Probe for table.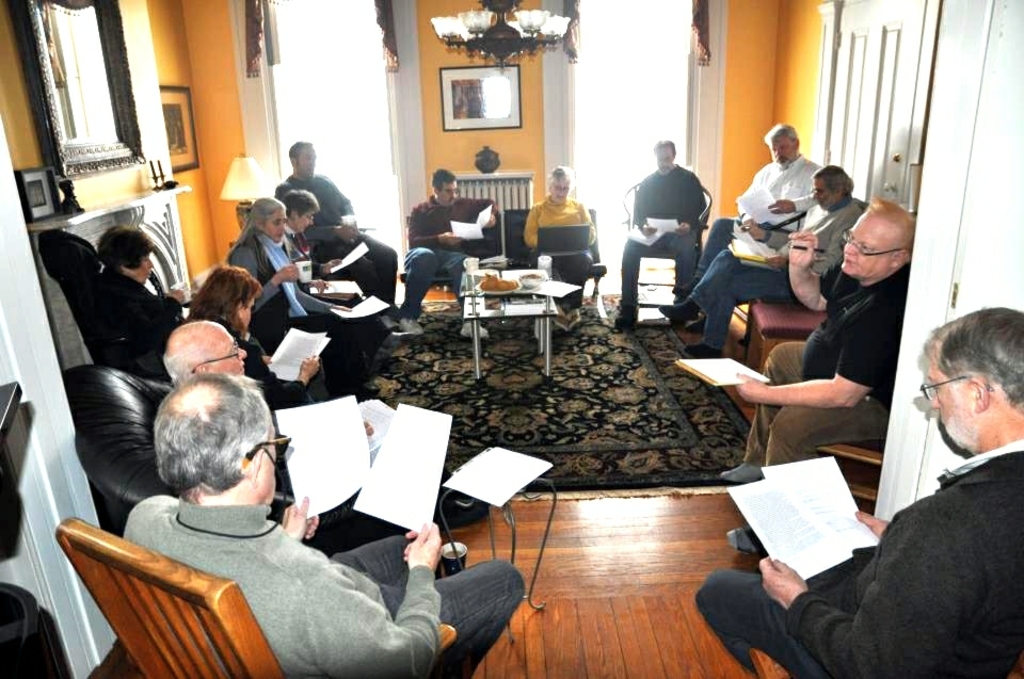
Probe result: {"x1": 454, "y1": 259, "x2": 572, "y2": 330}.
